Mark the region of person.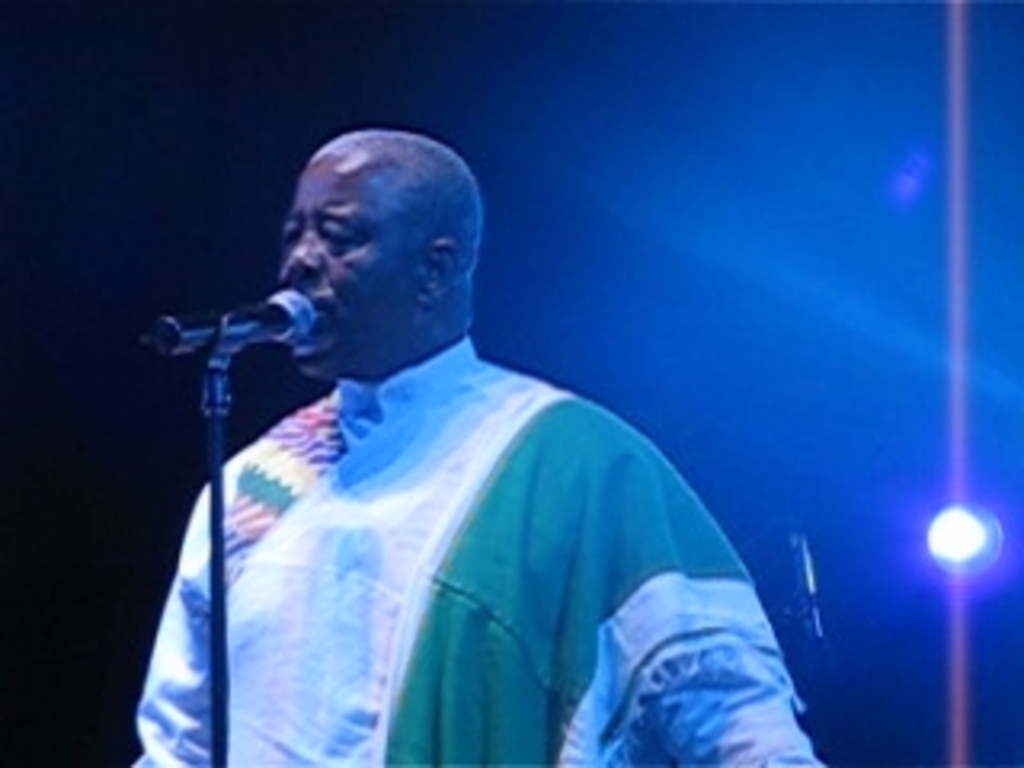
Region: (x1=134, y1=128, x2=832, y2=765).
